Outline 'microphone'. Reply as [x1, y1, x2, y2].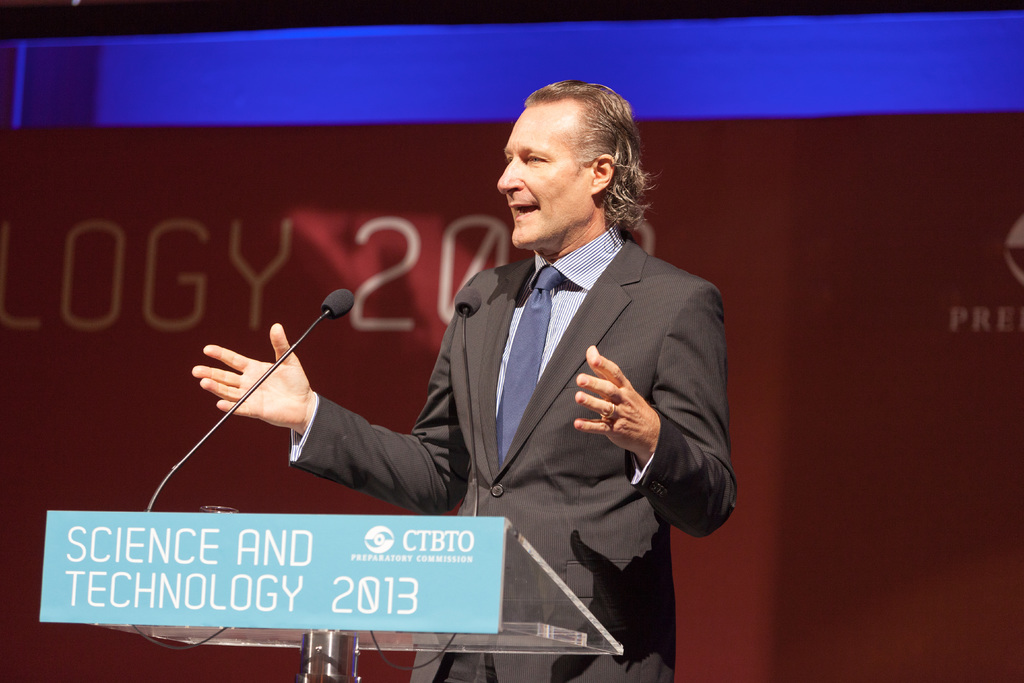
[456, 286, 486, 316].
